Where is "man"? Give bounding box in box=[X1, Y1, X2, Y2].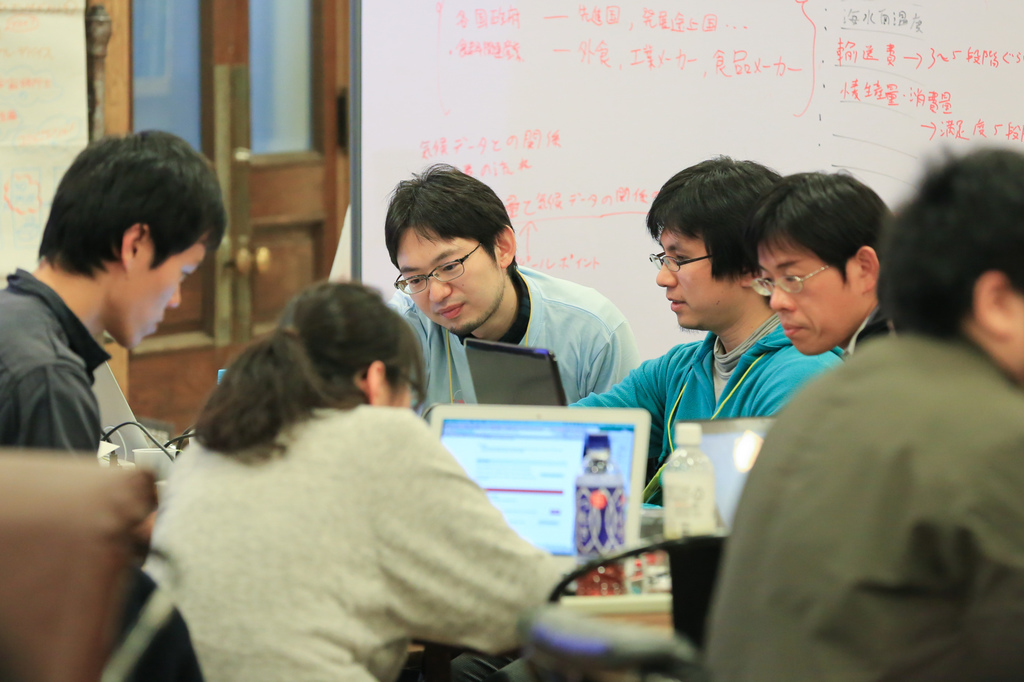
box=[554, 152, 854, 514].
